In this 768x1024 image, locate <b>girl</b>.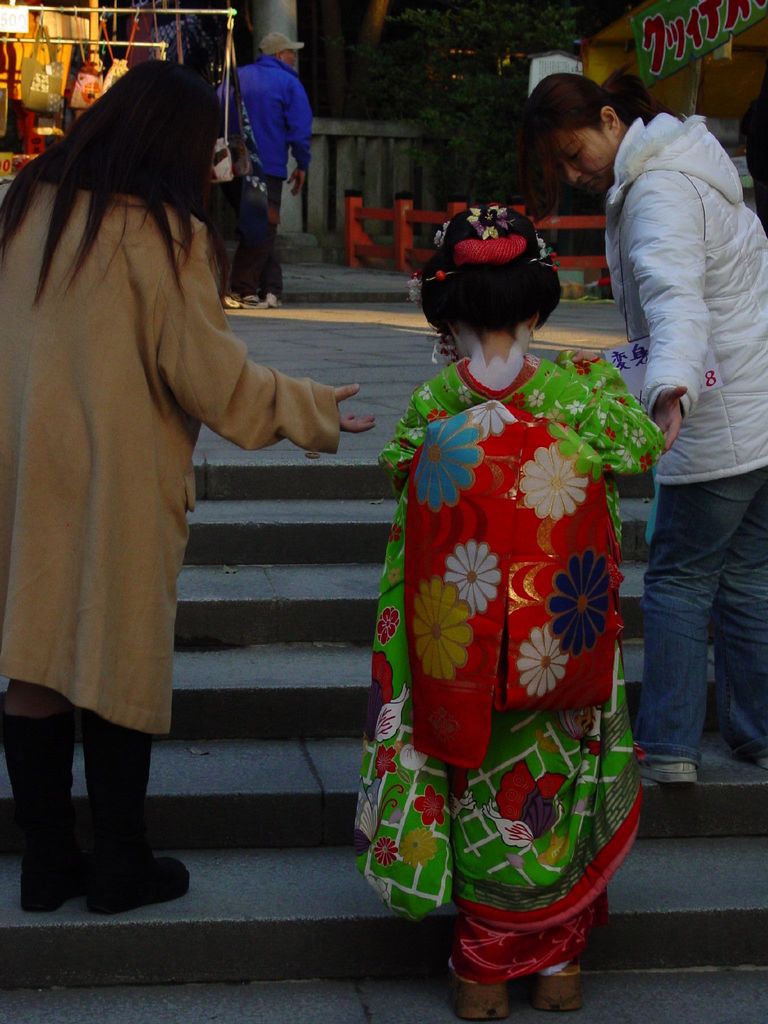
Bounding box: l=6, t=57, r=378, b=925.
